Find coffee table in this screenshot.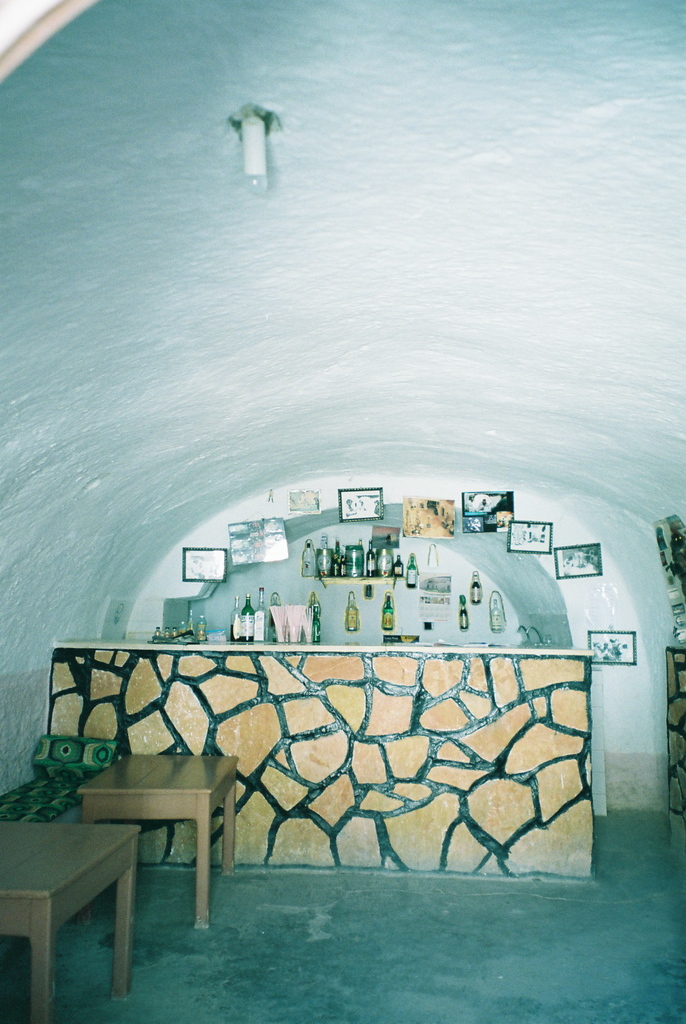
The bounding box for coffee table is (0, 817, 139, 1023).
